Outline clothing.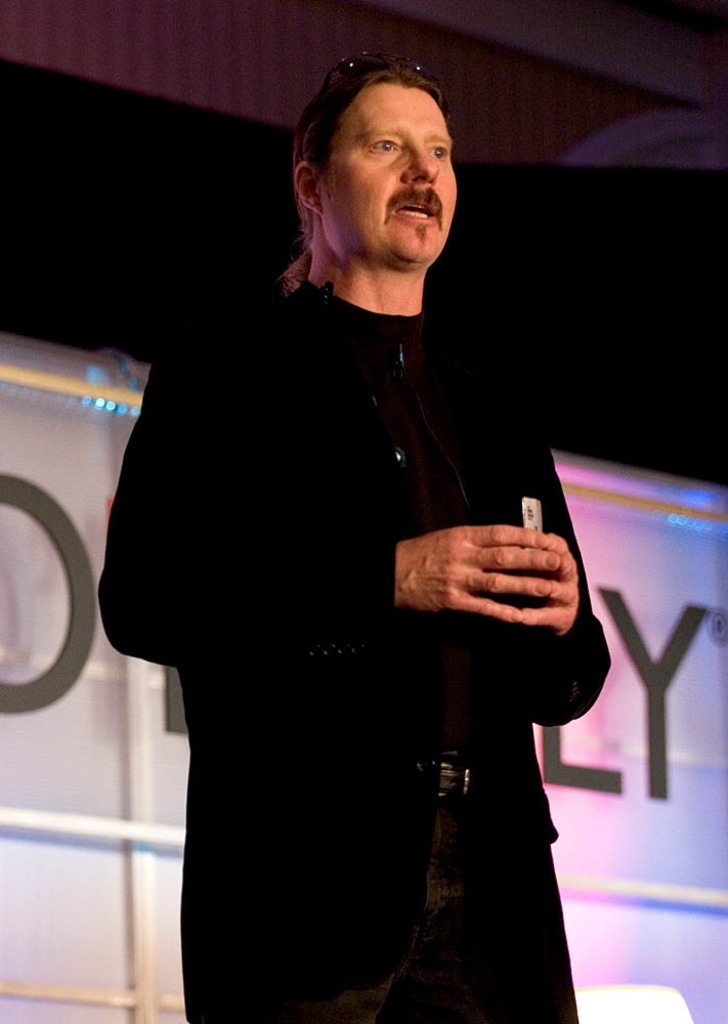
Outline: pyautogui.locateOnScreen(82, 264, 629, 1016).
